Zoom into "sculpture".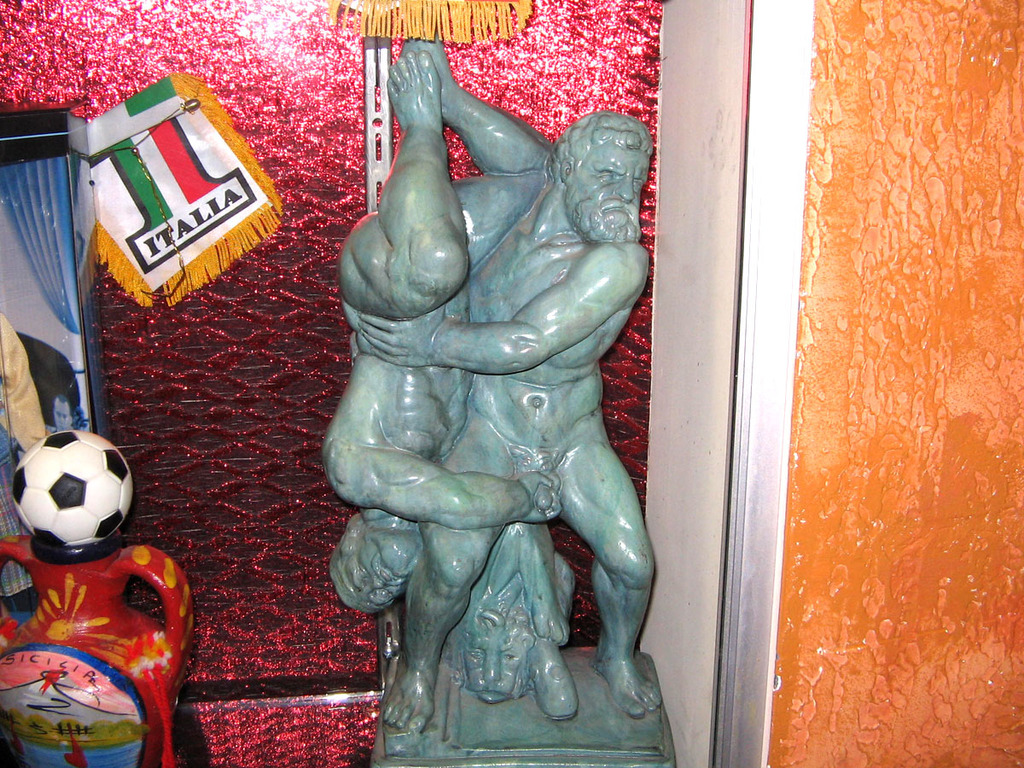
Zoom target: left=321, top=55, right=564, bottom=613.
